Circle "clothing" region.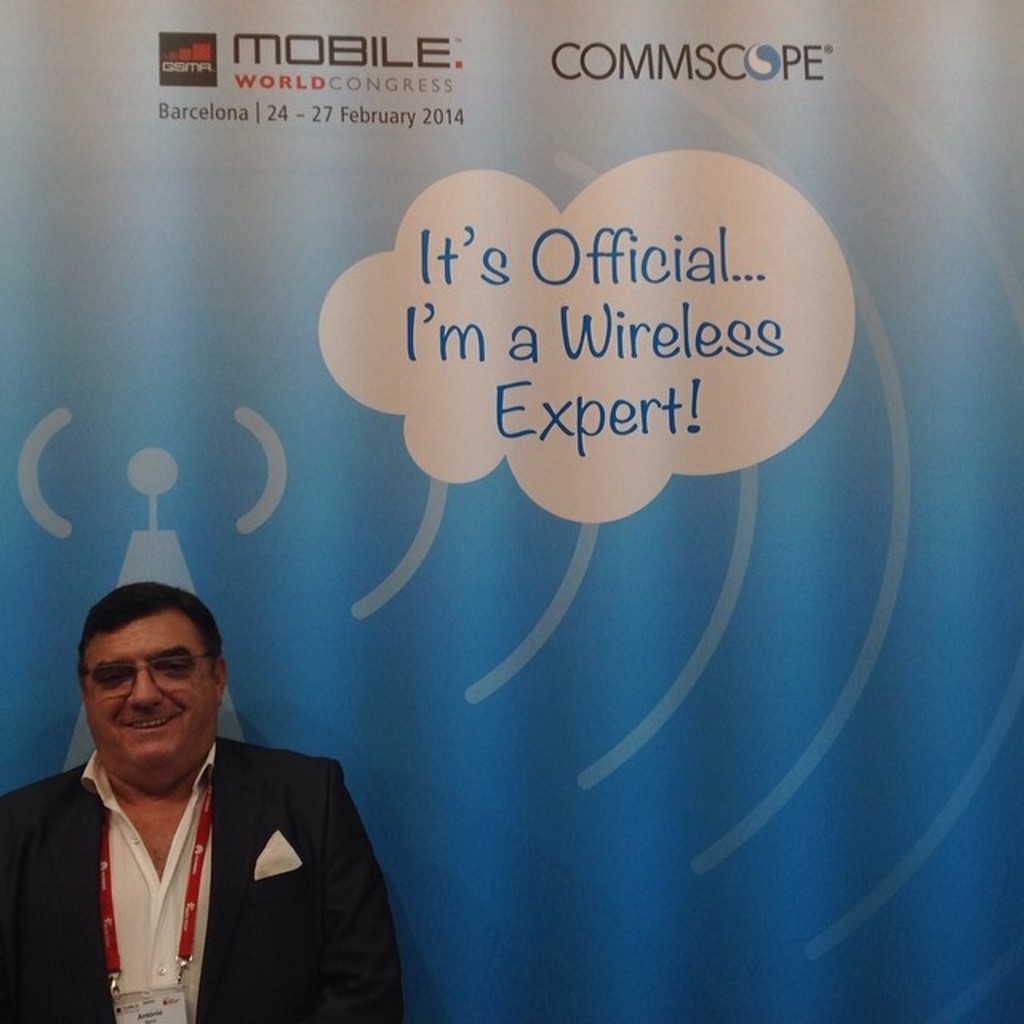
Region: (32,704,395,1018).
